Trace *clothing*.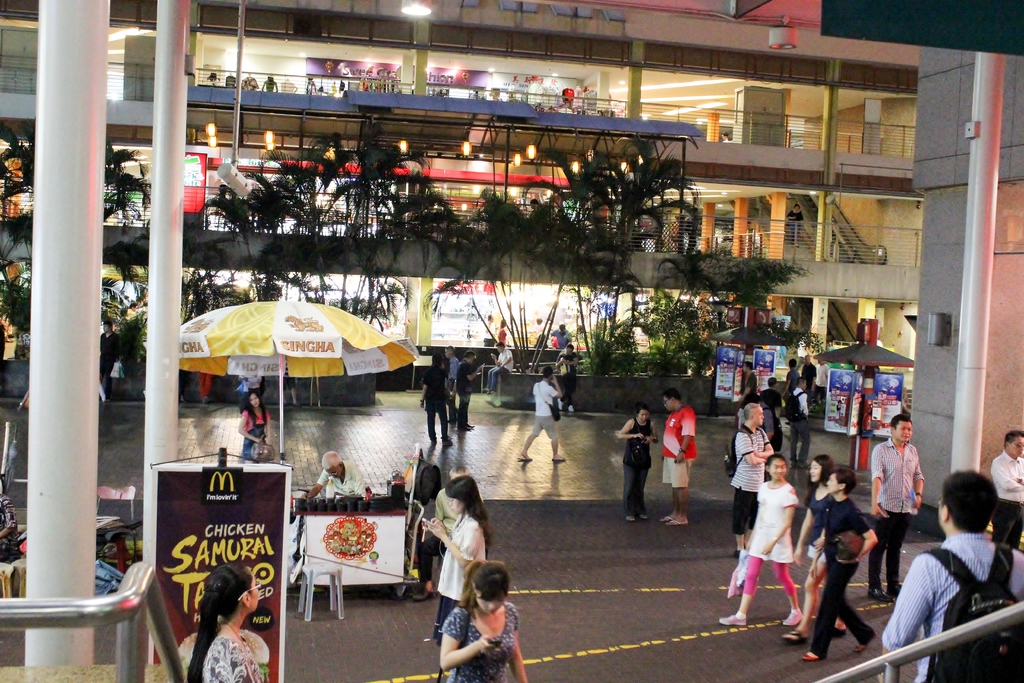
Traced to 97/332/124/407.
